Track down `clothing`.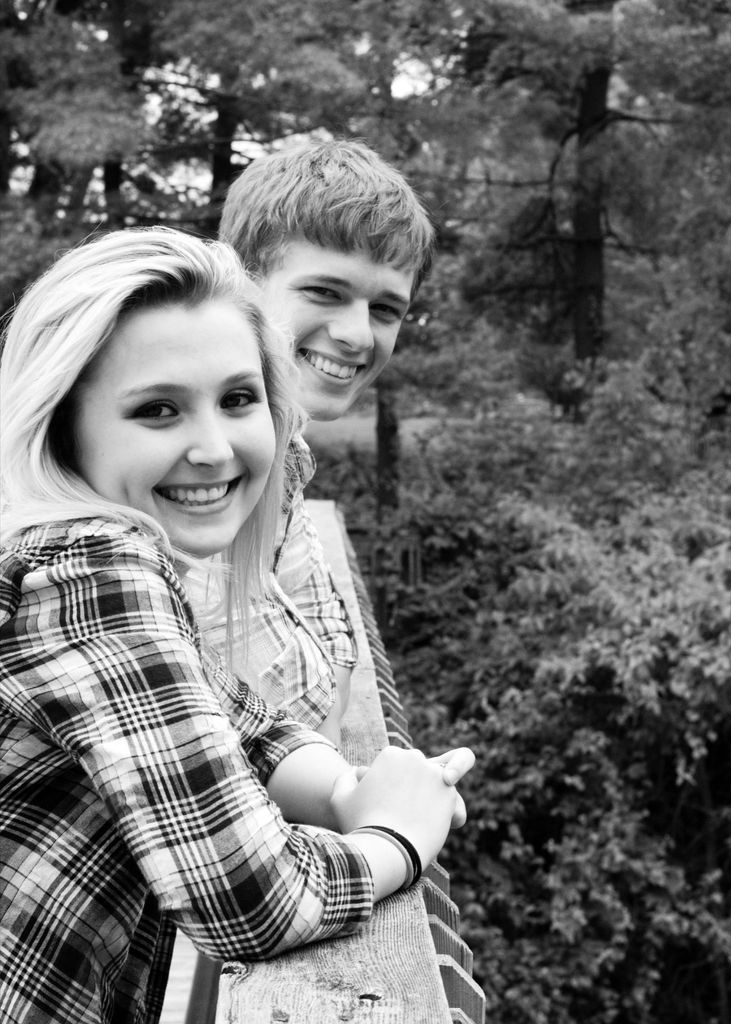
Tracked to bbox(0, 509, 375, 1023).
